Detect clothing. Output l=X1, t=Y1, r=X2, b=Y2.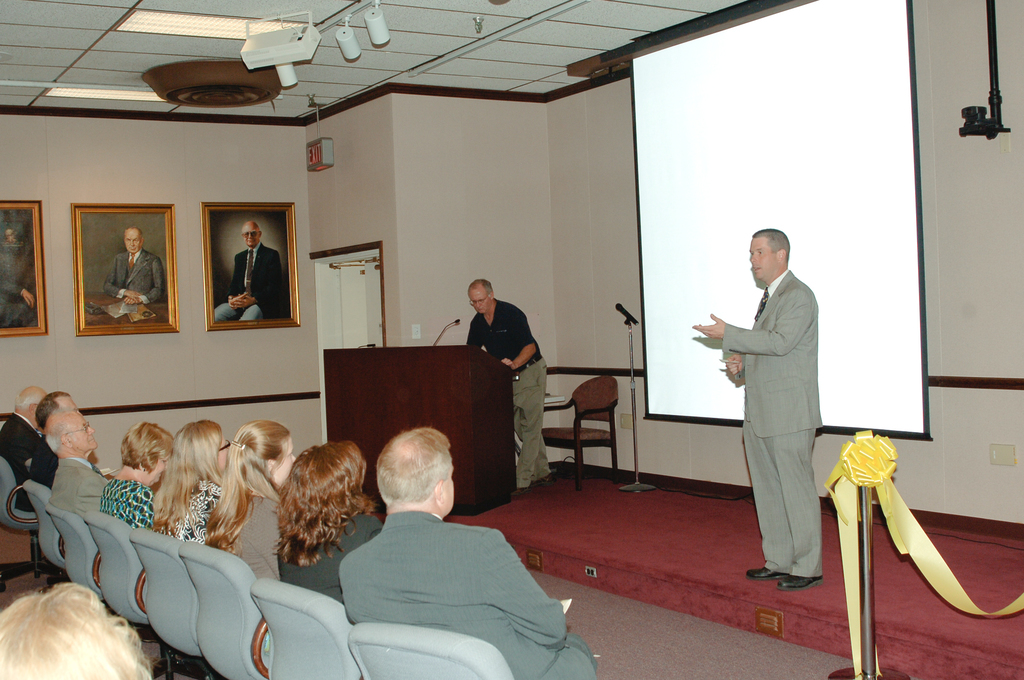
l=718, t=271, r=827, b=572.
